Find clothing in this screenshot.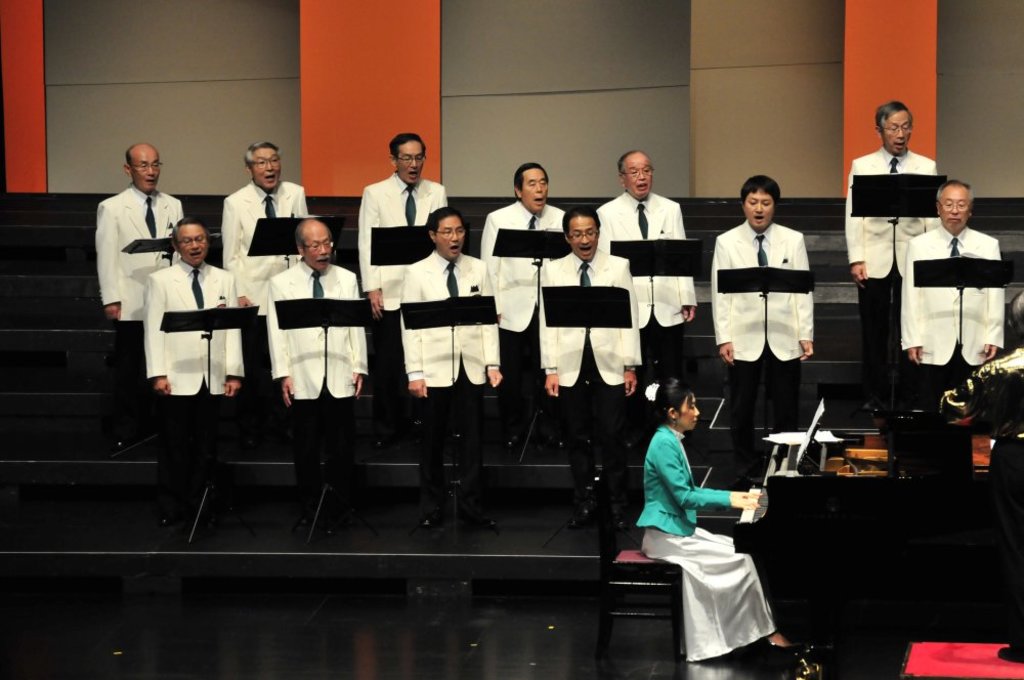
The bounding box for clothing is <box>397,249,500,498</box>.
